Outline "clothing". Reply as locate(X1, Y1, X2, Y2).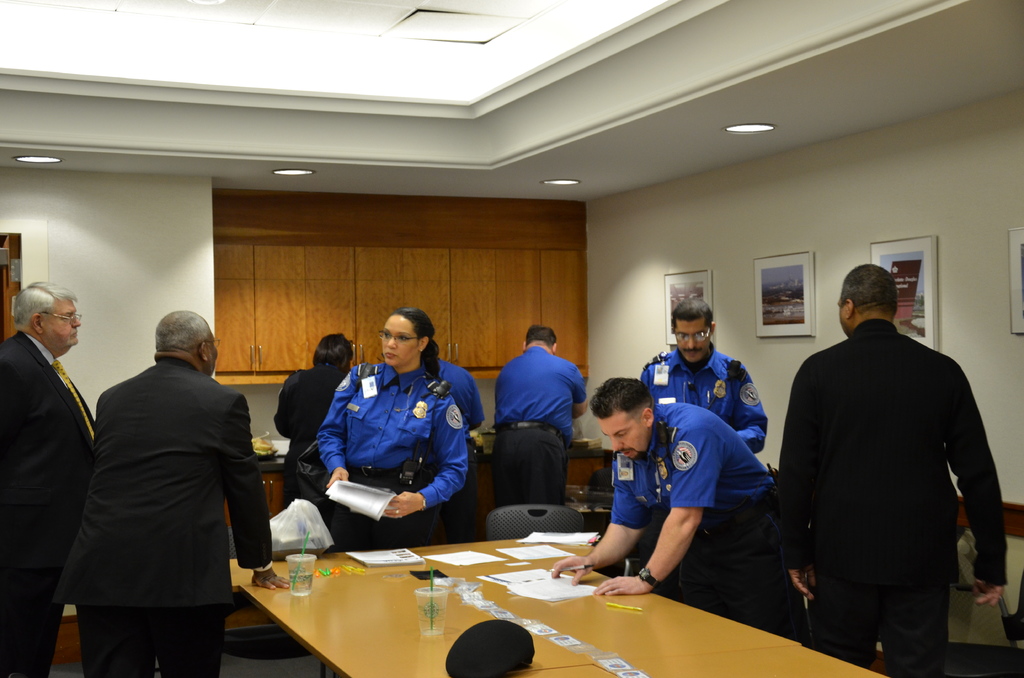
locate(0, 325, 99, 675).
